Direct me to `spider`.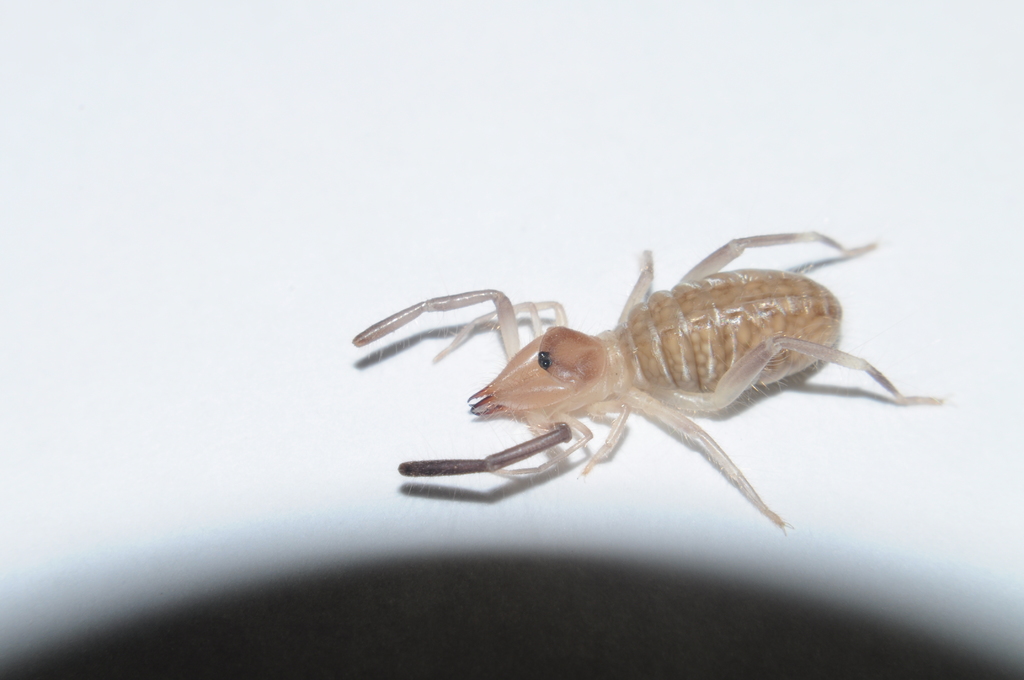
Direction: [346, 224, 946, 533].
